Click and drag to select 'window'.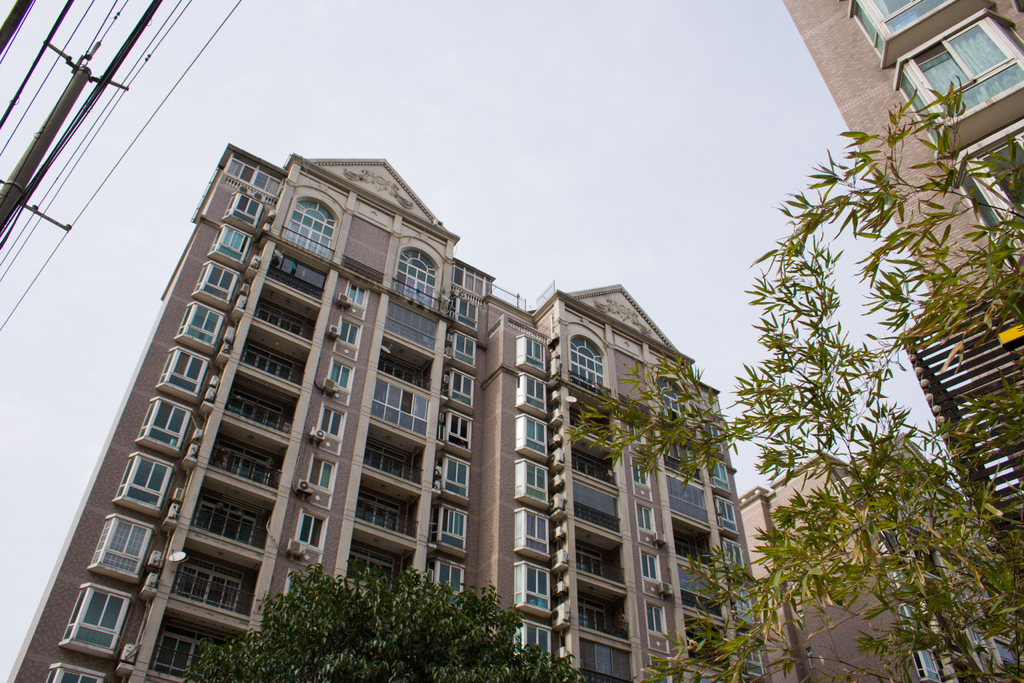
Selection: 90 511 157 581.
